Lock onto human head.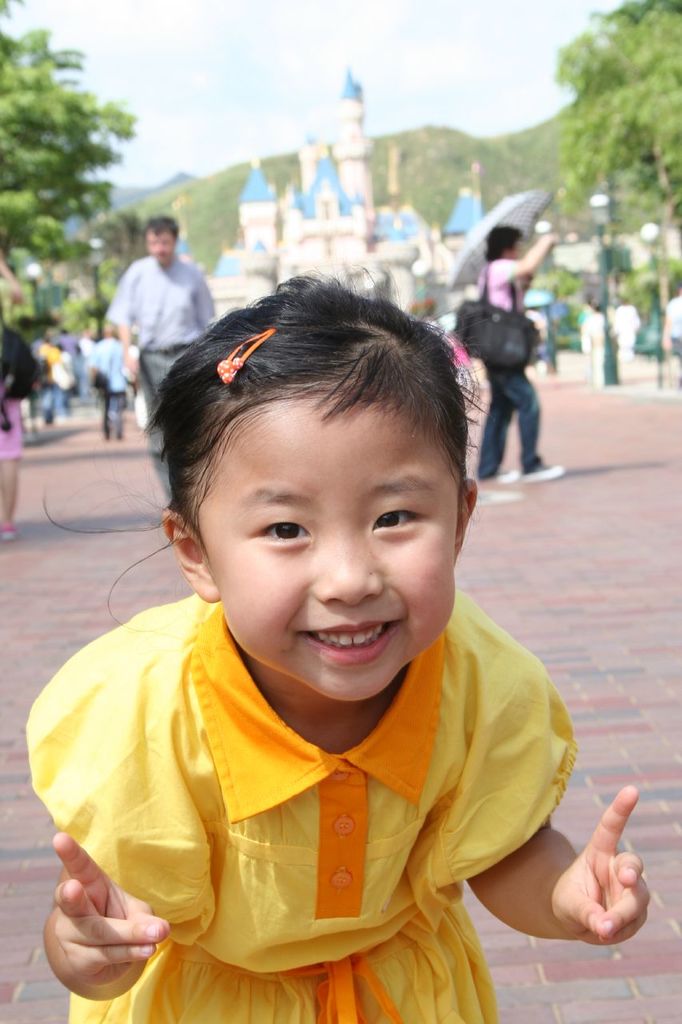
Locked: 138:216:178:269.
